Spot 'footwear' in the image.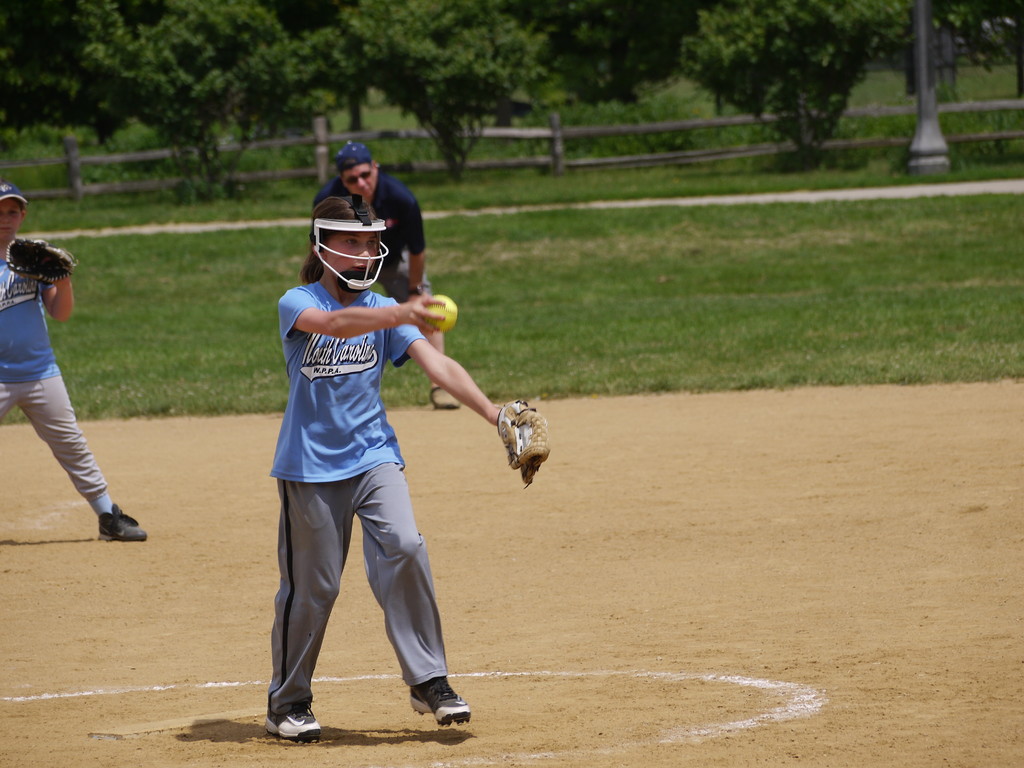
'footwear' found at crop(431, 387, 458, 410).
